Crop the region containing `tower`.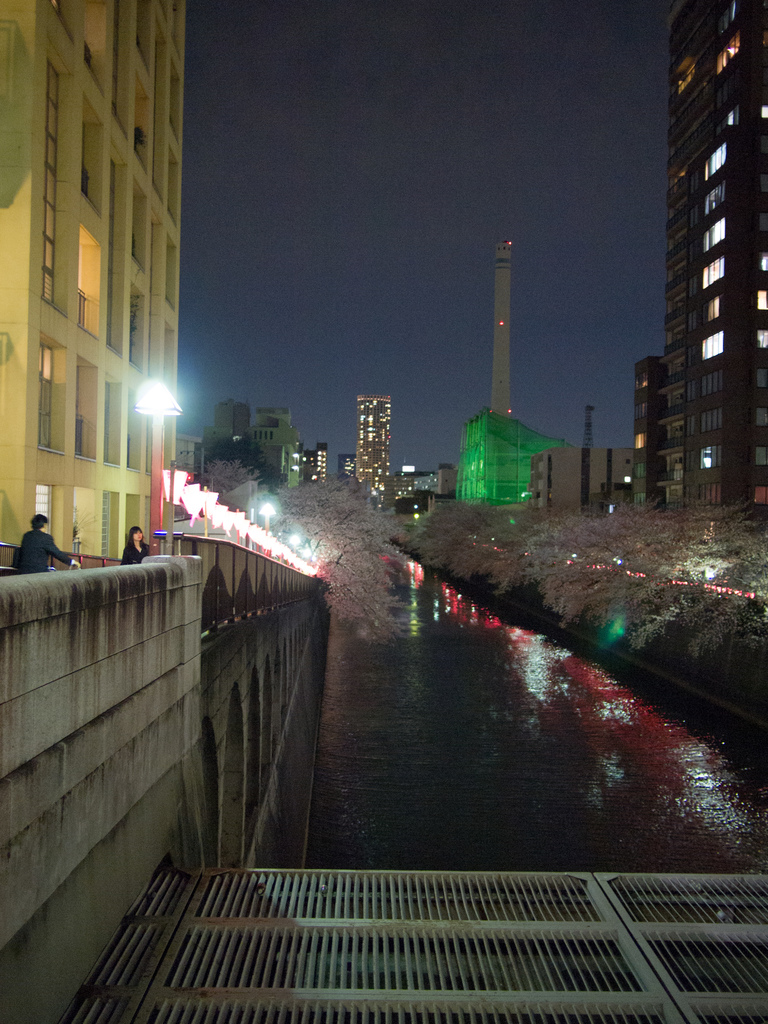
Crop region: bbox(211, 400, 250, 447).
